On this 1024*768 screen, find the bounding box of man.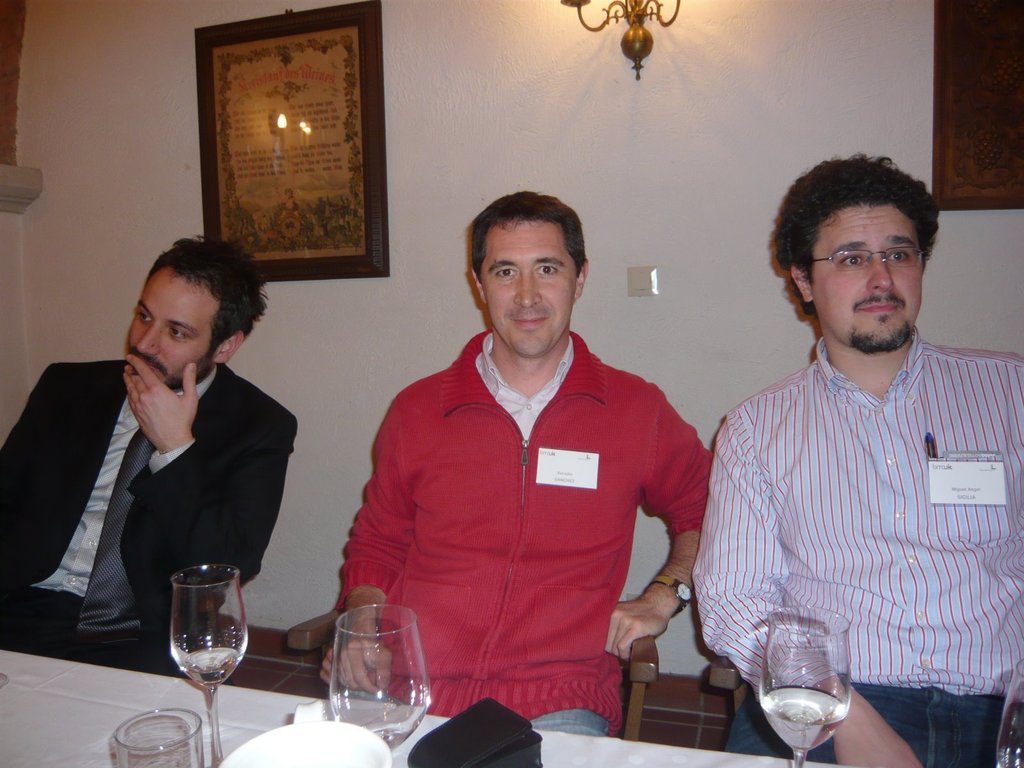
Bounding box: [13, 247, 314, 660].
